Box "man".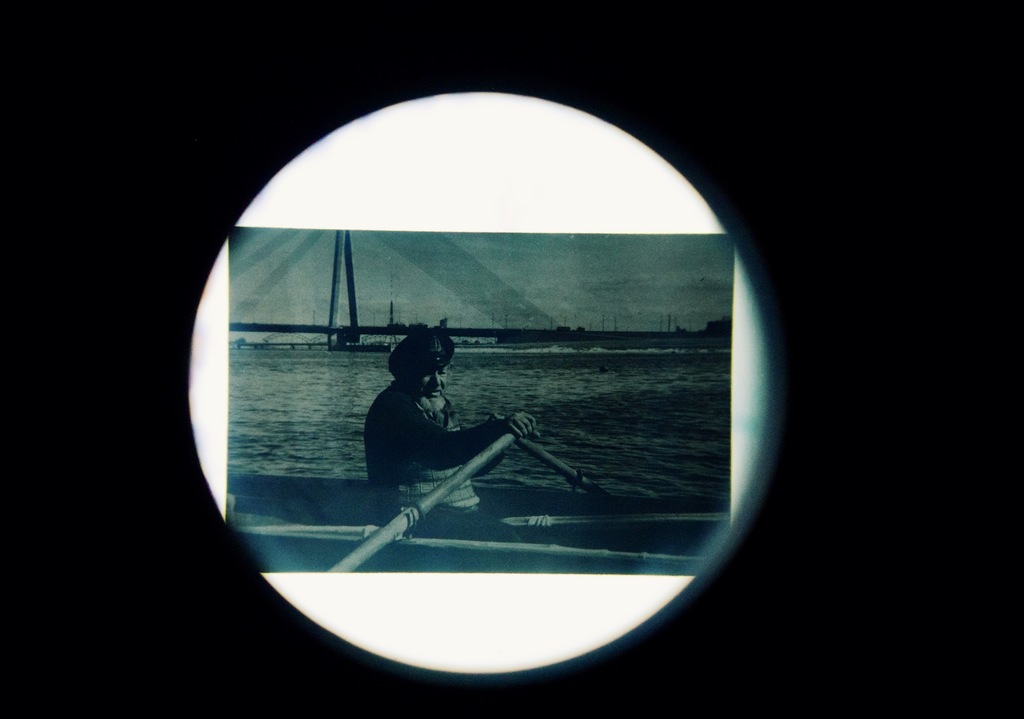
[370, 307, 553, 540].
